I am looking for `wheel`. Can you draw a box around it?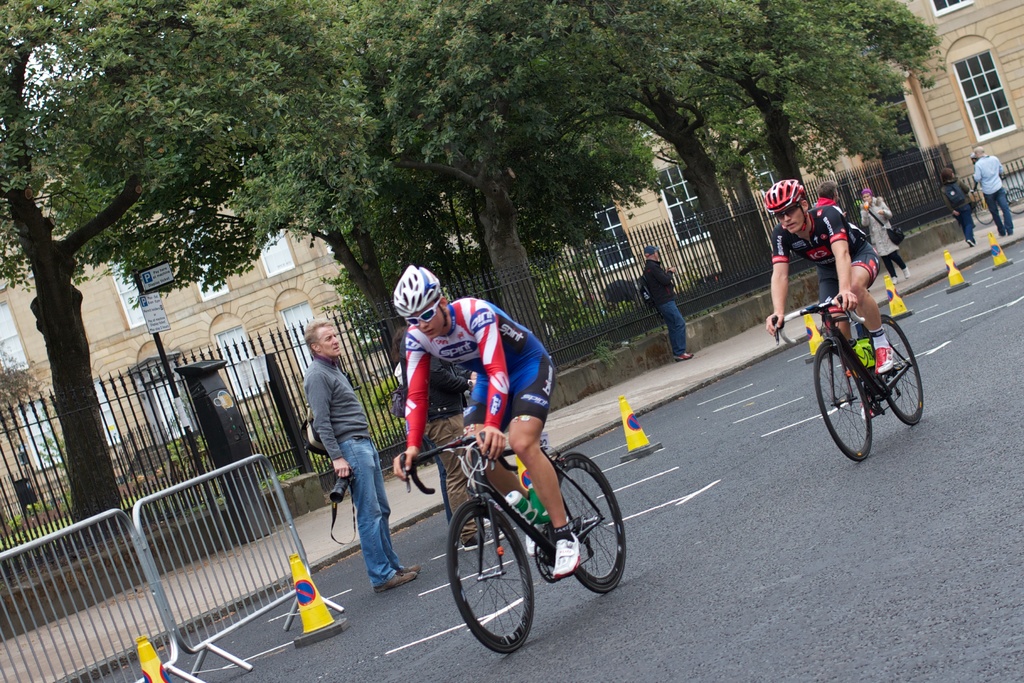
Sure, the bounding box is detection(877, 318, 924, 425).
